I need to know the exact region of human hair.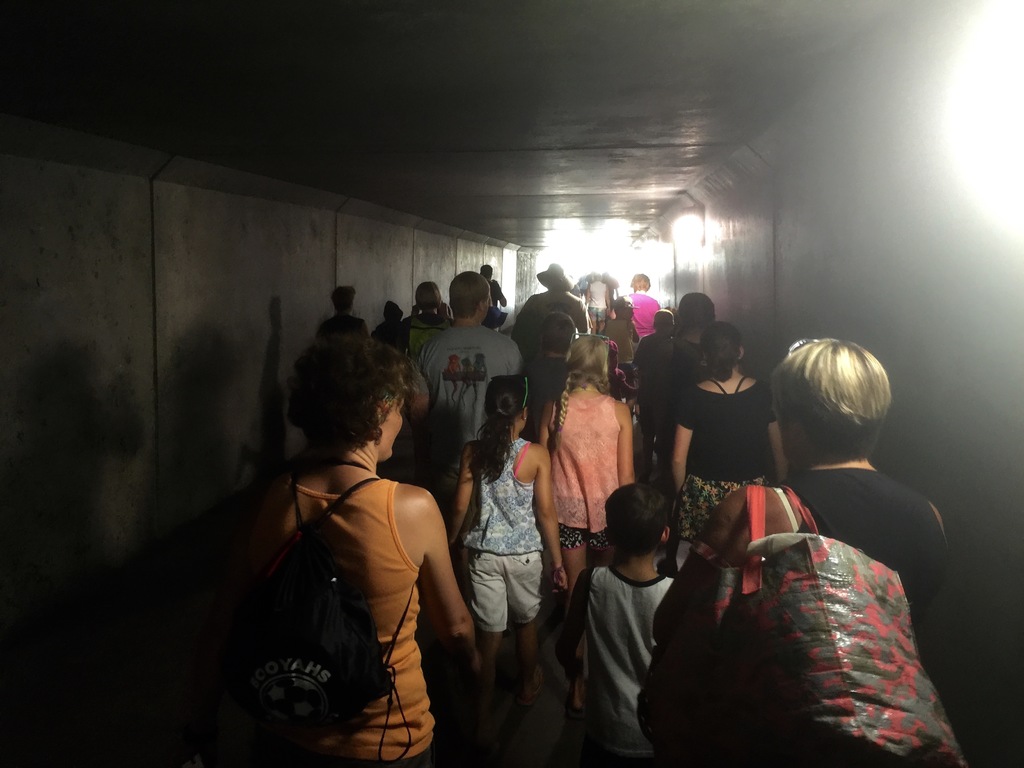
Region: {"x1": 612, "y1": 306, "x2": 625, "y2": 316}.
